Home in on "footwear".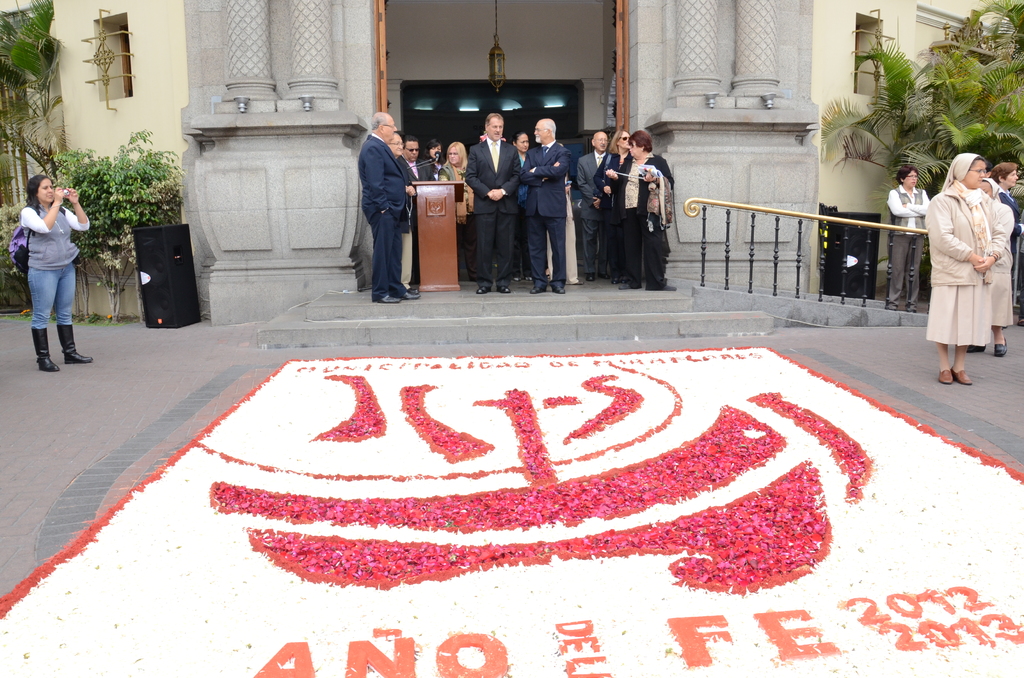
Homed in at region(993, 340, 1005, 357).
